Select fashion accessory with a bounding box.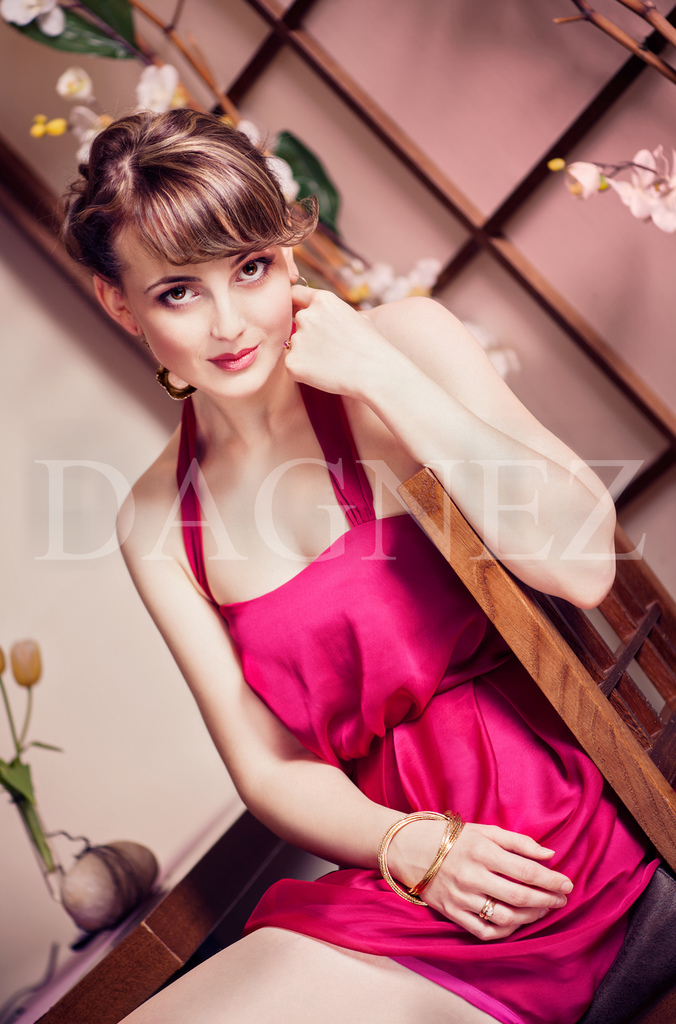
region(374, 815, 448, 901).
